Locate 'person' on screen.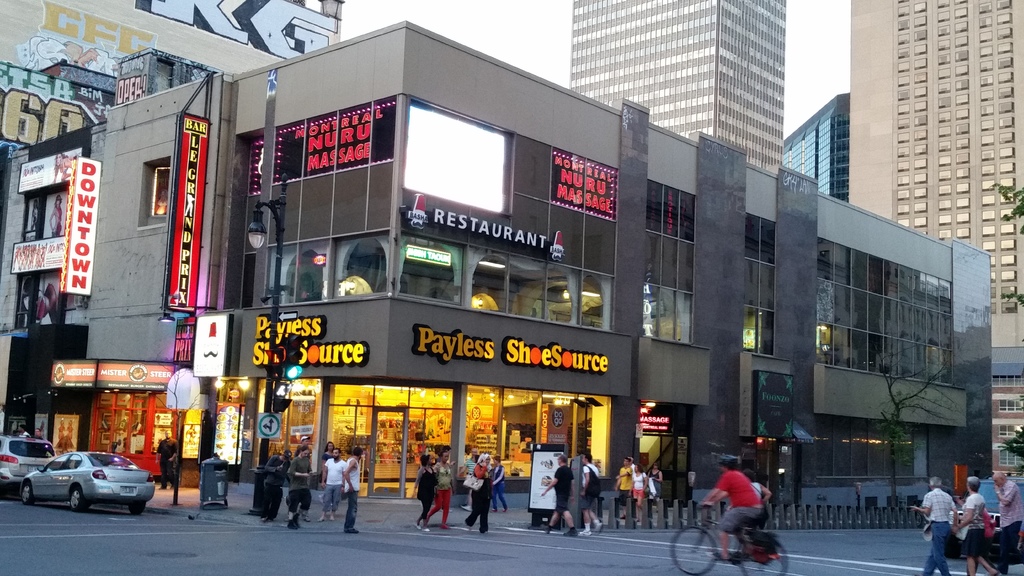
On screen at [323, 442, 334, 467].
